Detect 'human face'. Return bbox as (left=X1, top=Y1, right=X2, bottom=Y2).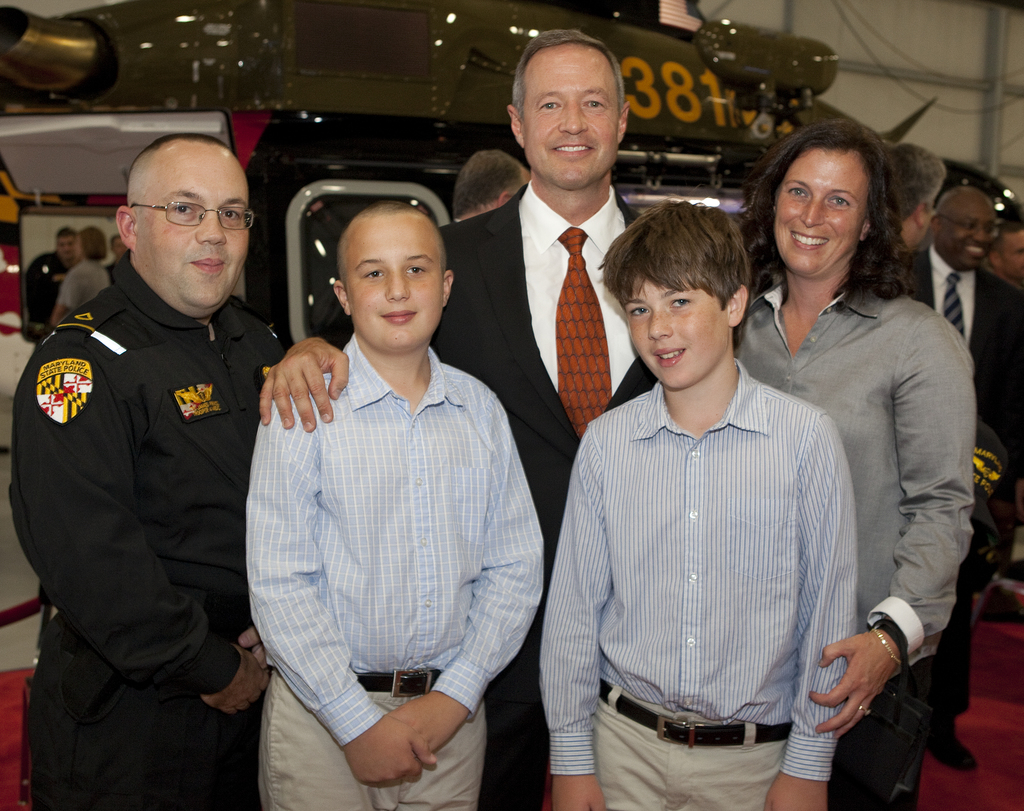
(left=918, top=192, right=935, bottom=261).
